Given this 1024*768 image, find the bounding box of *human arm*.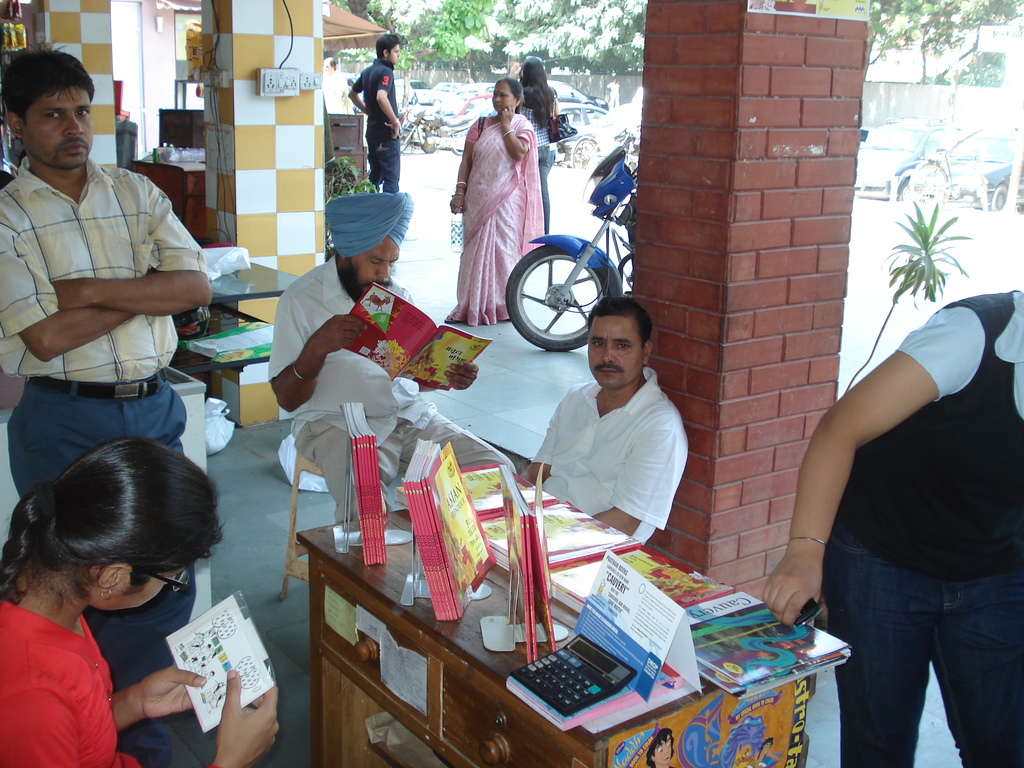
[442, 361, 483, 392].
